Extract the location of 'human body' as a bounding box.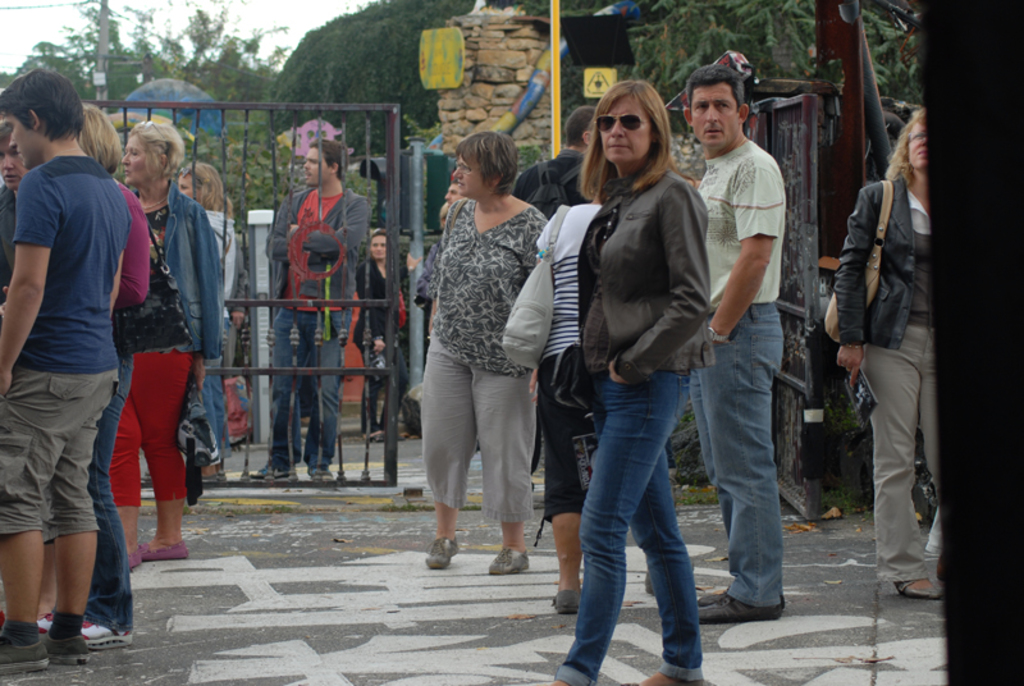
bbox=(690, 70, 786, 636).
